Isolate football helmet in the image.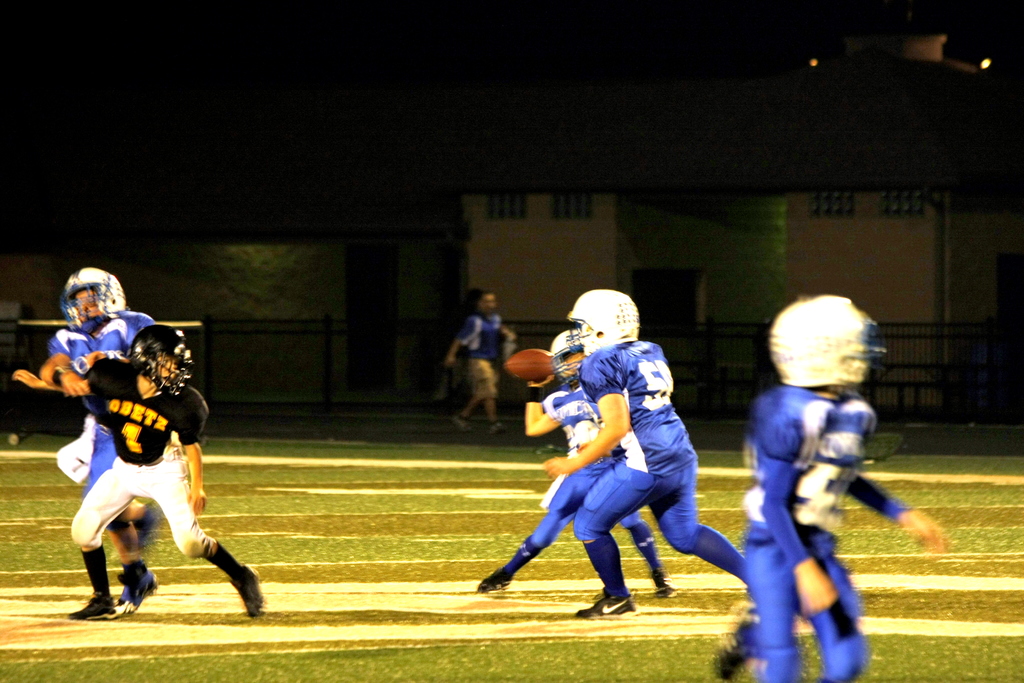
Isolated region: l=560, t=295, r=657, b=374.
